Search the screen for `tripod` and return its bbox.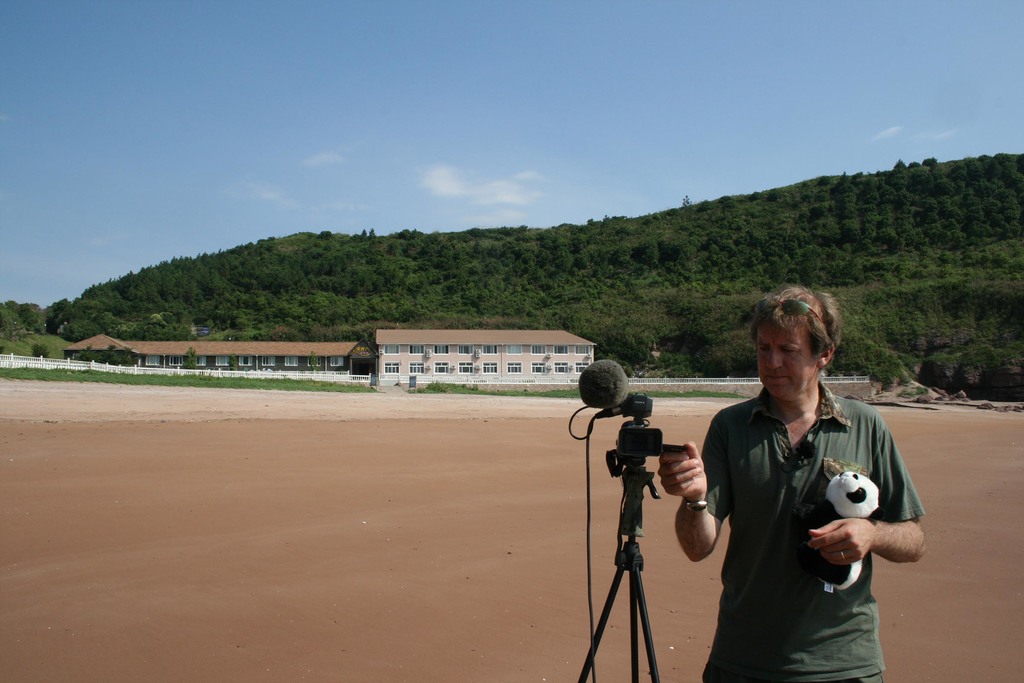
Found: 579 420 691 682.
